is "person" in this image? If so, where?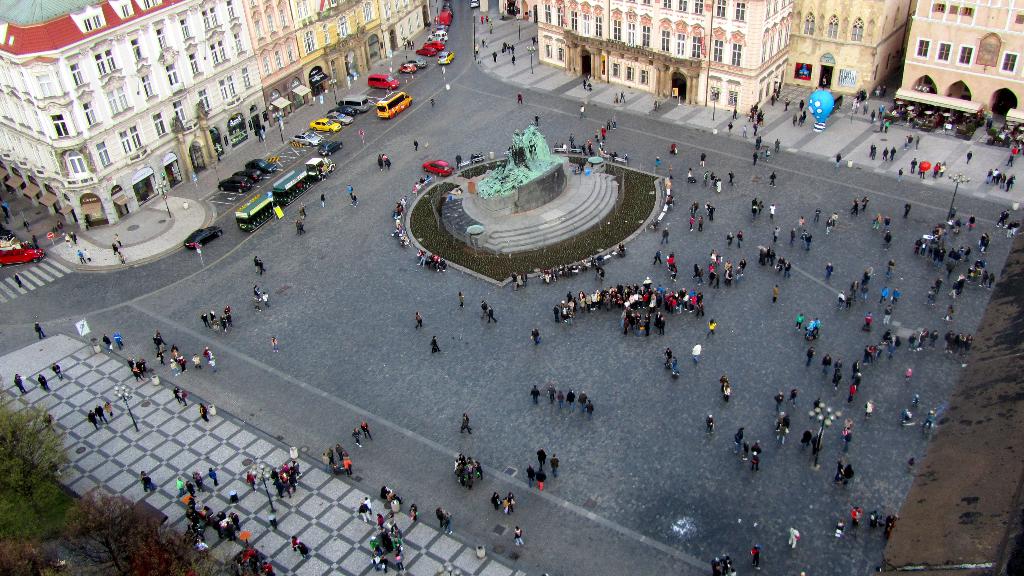
Yes, at 780,414,790,433.
